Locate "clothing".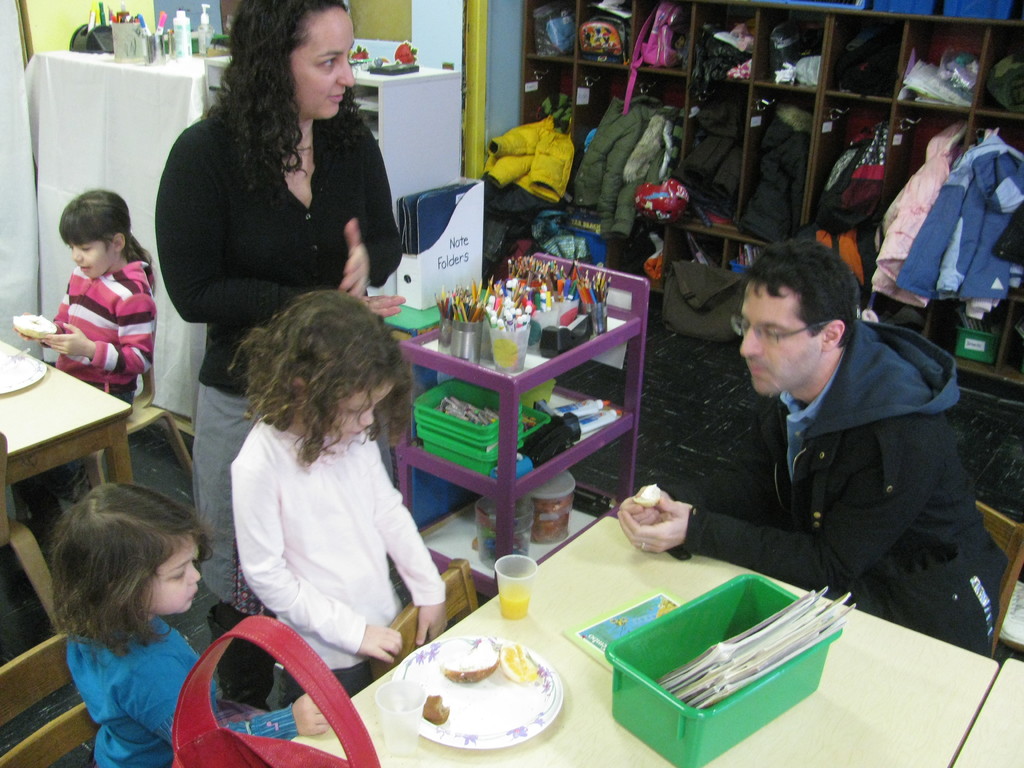
Bounding box: {"x1": 900, "y1": 130, "x2": 1023, "y2": 311}.
